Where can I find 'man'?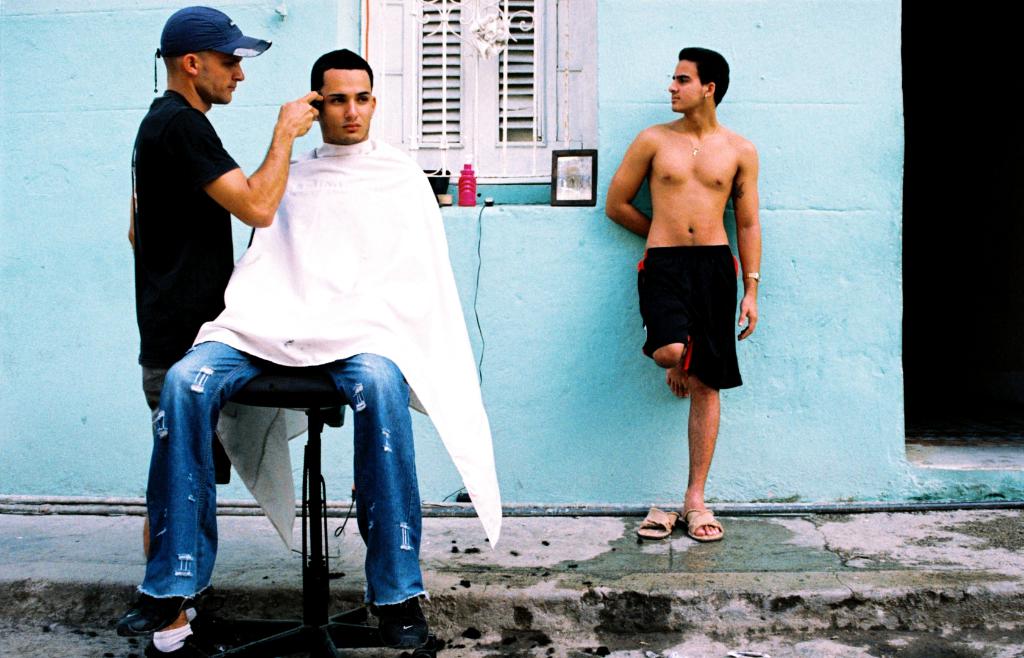
You can find it at x1=122, y1=9, x2=322, y2=618.
